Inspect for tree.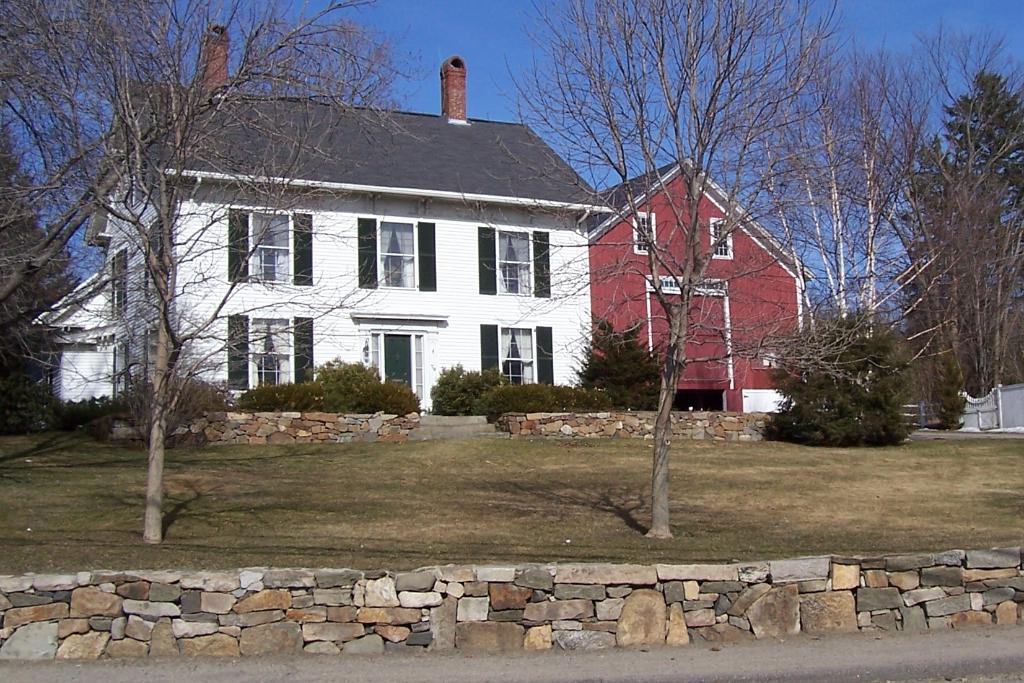
Inspection: (left=0, top=125, right=79, bottom=440).
